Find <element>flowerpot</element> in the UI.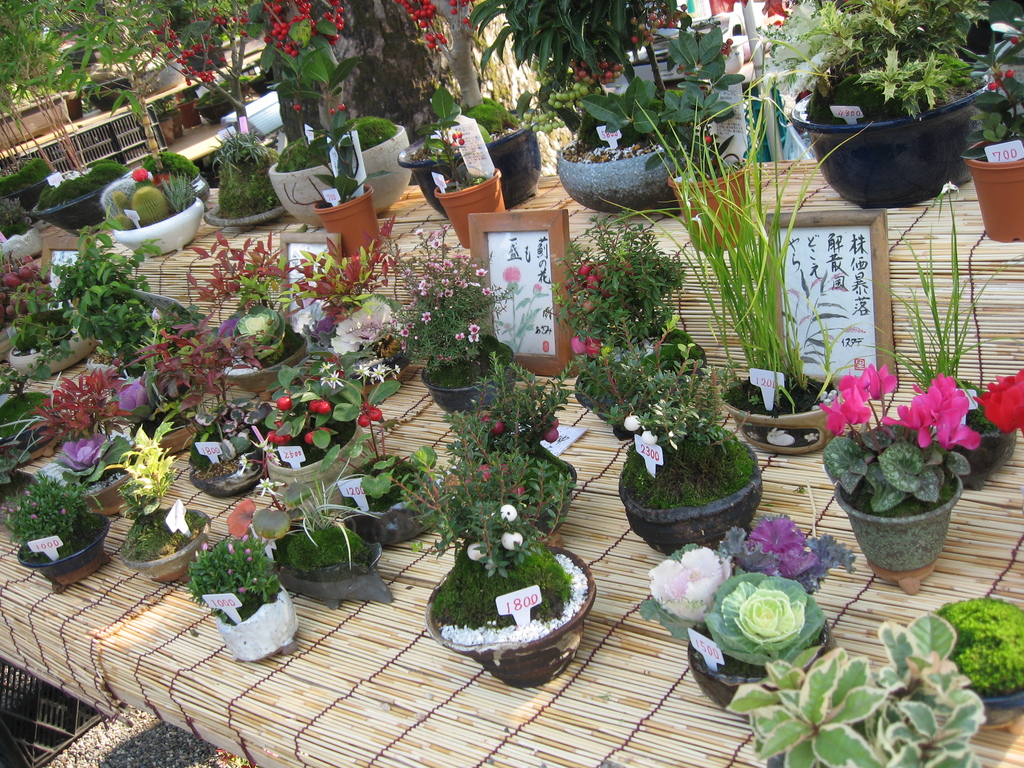
UI element at left=423, top=340, right=514, bottom=414.
